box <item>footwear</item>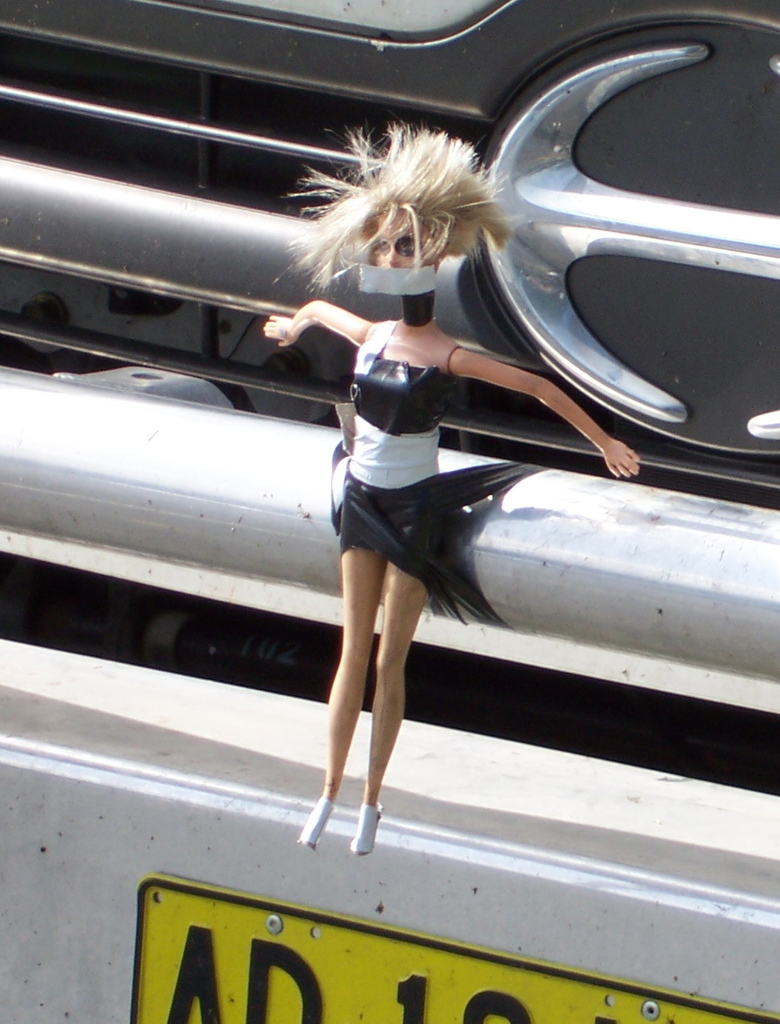
[343,800,387,860]
